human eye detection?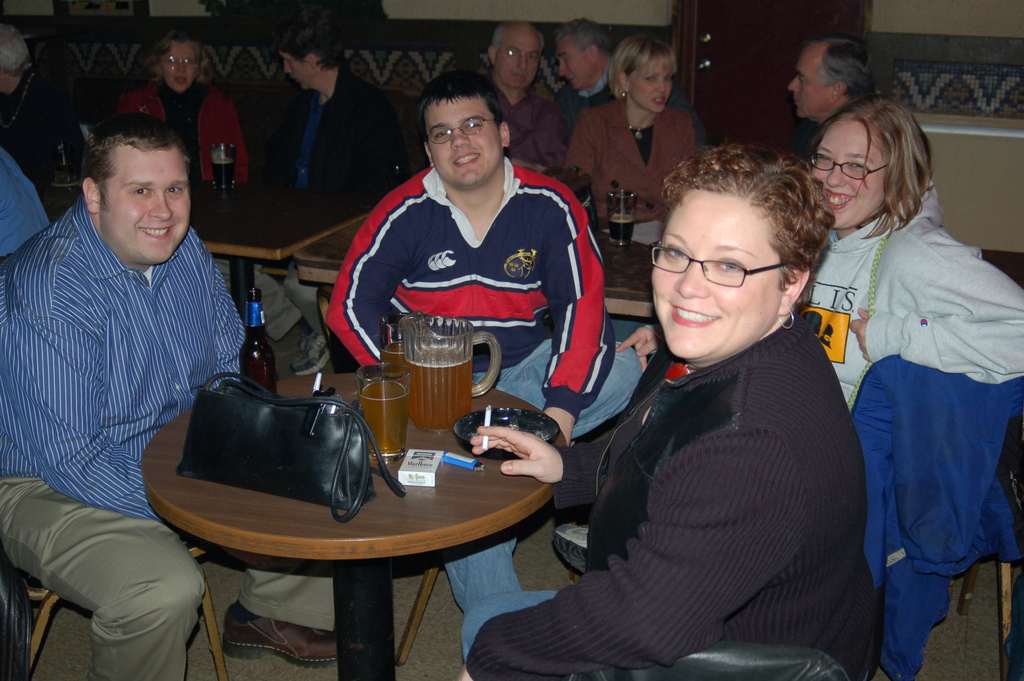
crop(462, 120, 483, 131)
